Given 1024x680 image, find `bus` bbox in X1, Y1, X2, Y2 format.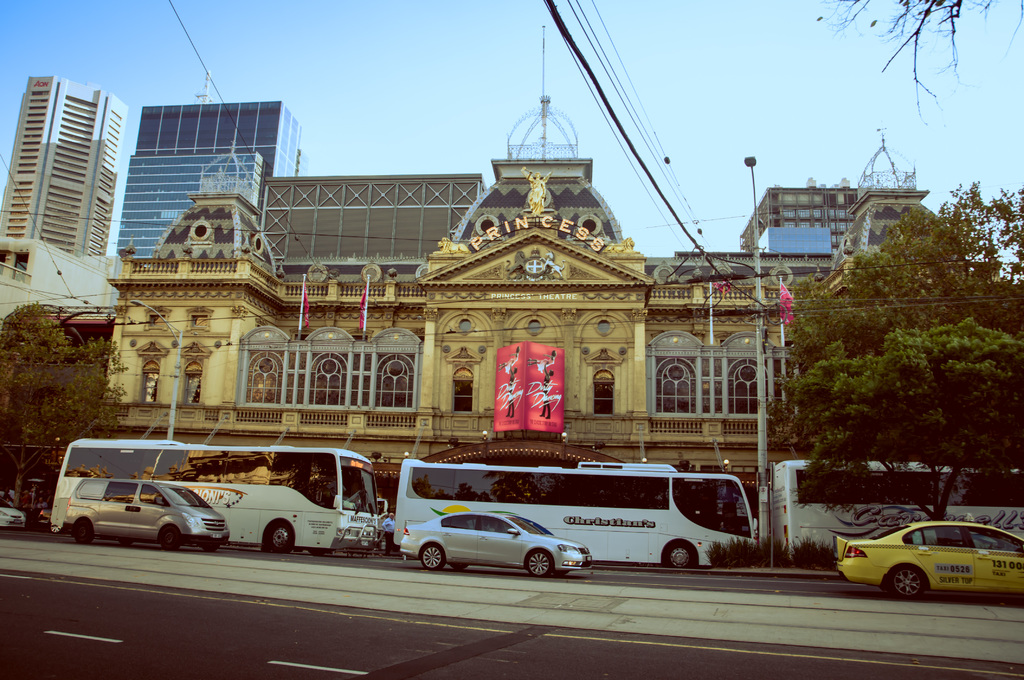
394, 460, 755, 569.
